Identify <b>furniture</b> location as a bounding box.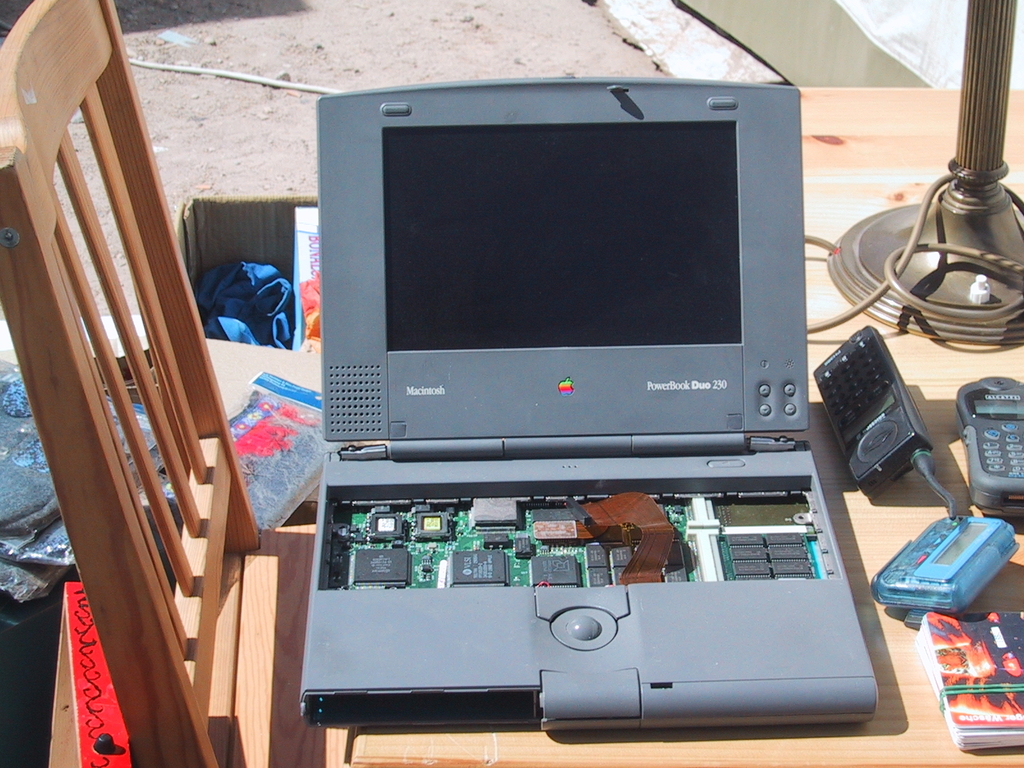
BBox(0, 0, 319, 767).
